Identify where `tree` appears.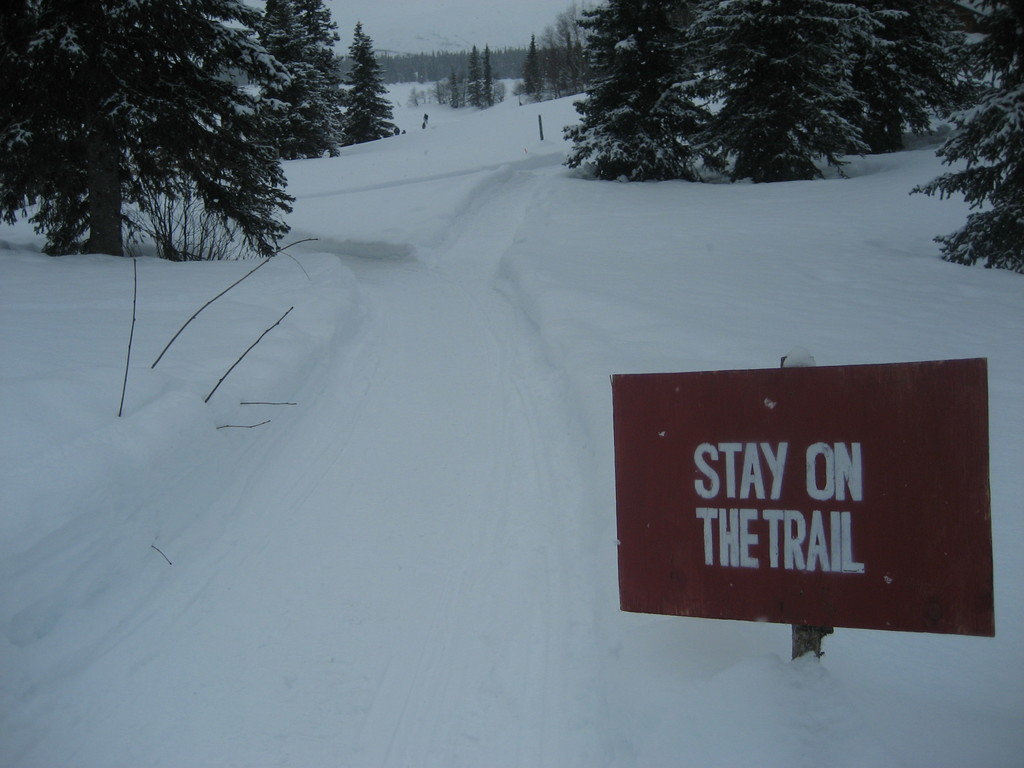
Appears at <region>467, 44, 481, 108</region>.
